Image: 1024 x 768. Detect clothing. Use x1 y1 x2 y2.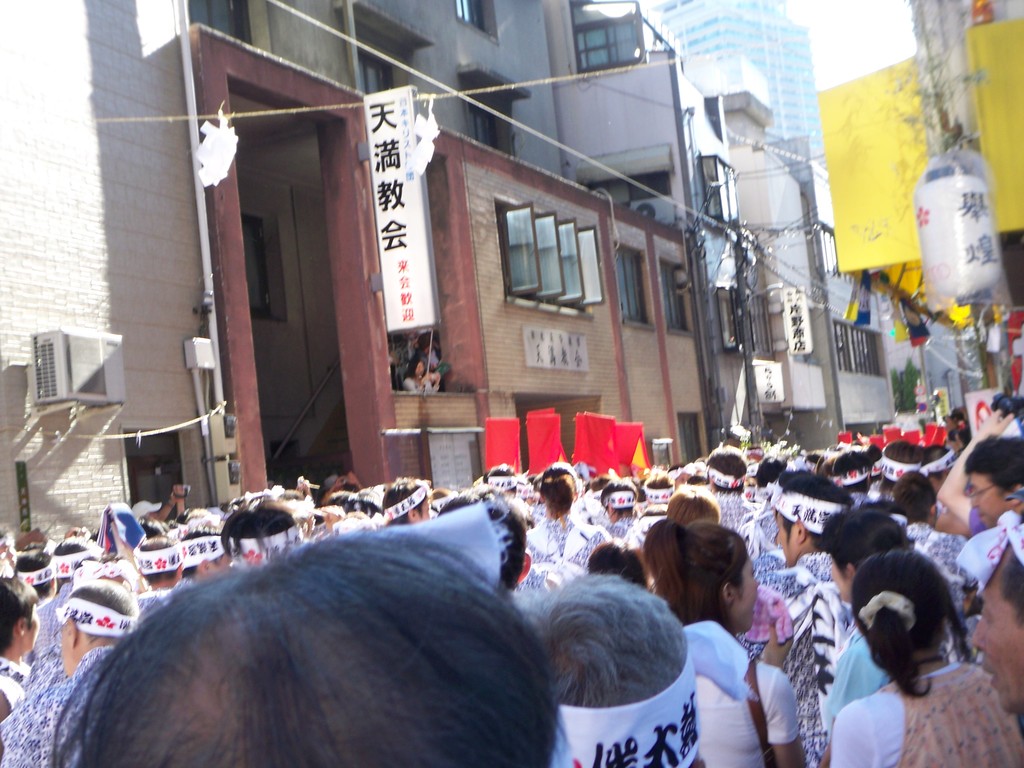
718 490 754 531.
